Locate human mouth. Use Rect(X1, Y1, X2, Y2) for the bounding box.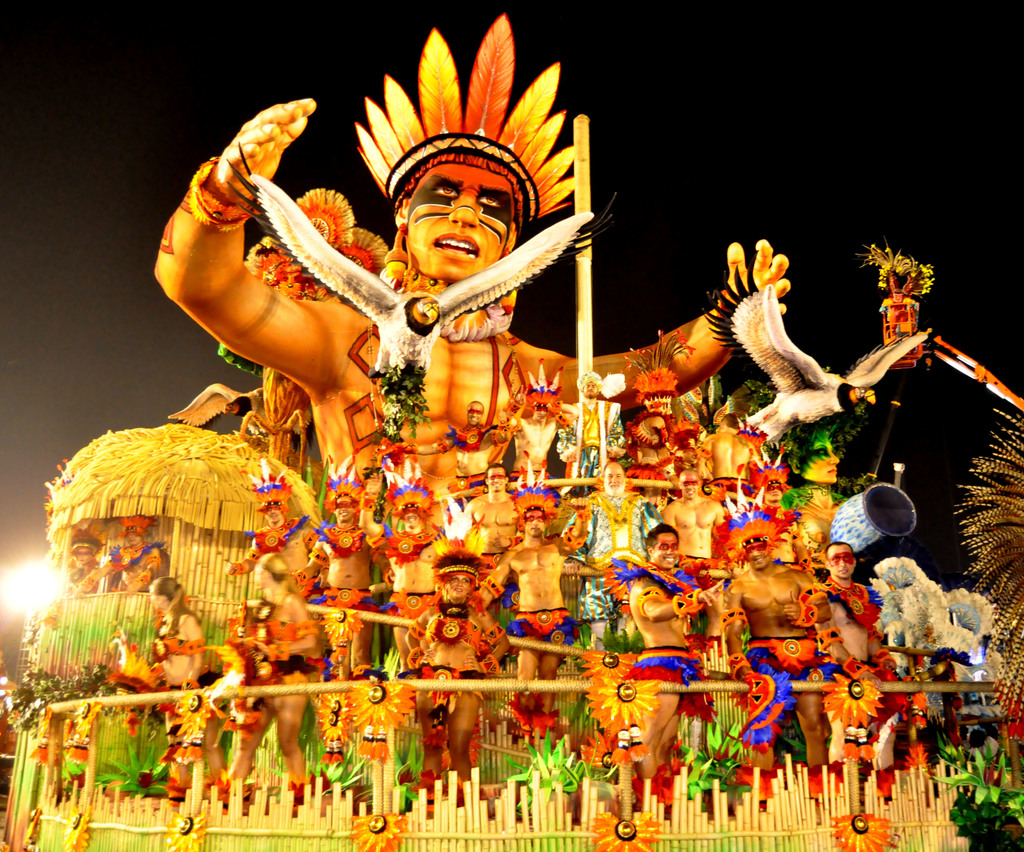
Rect(662, 557, 677, 565).
